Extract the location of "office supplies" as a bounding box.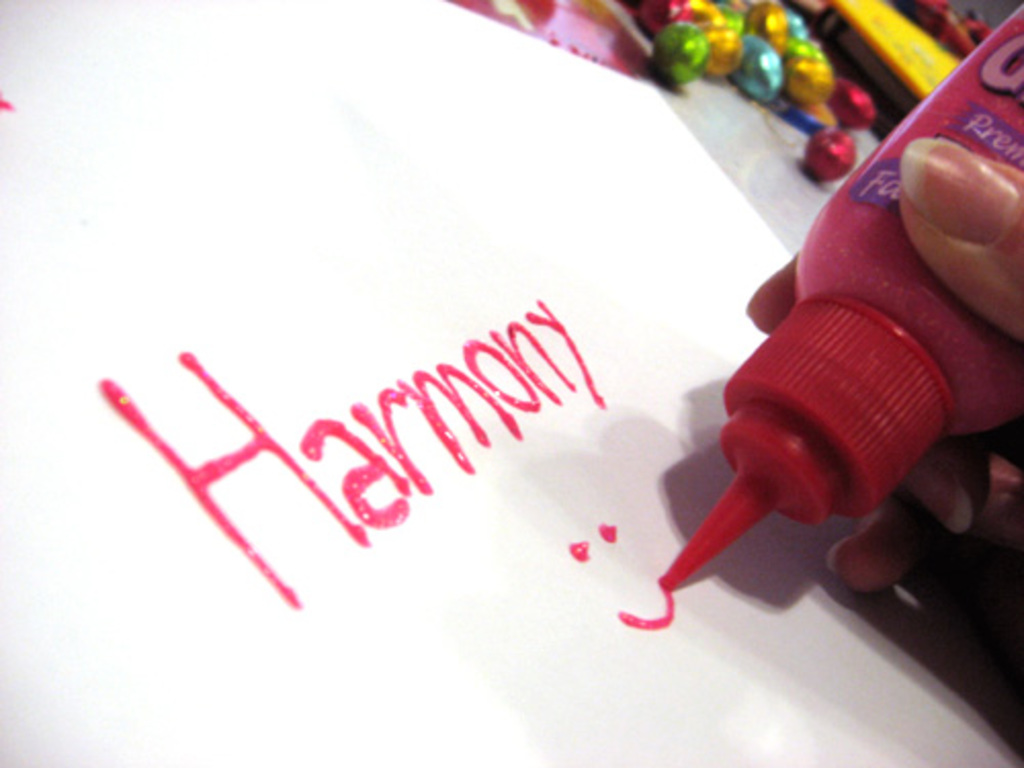
<bbox>492, 70, 973, 676</bbox>.
